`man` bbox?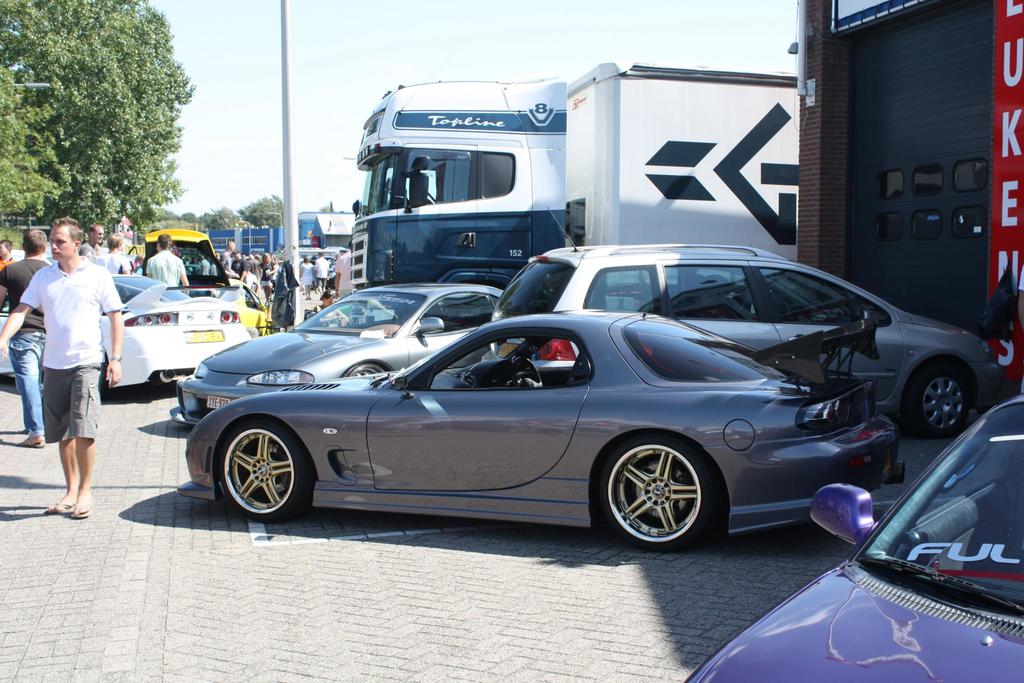
335, 251, 349, 296
